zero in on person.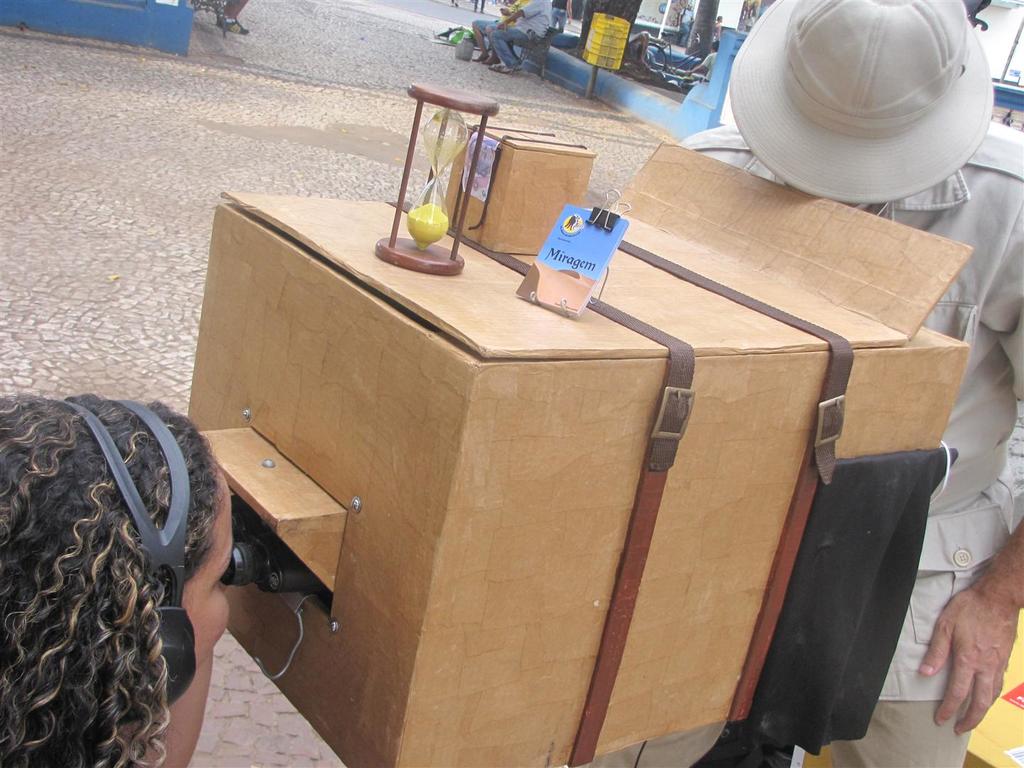
Zeroed in: 0,390,242,767.
